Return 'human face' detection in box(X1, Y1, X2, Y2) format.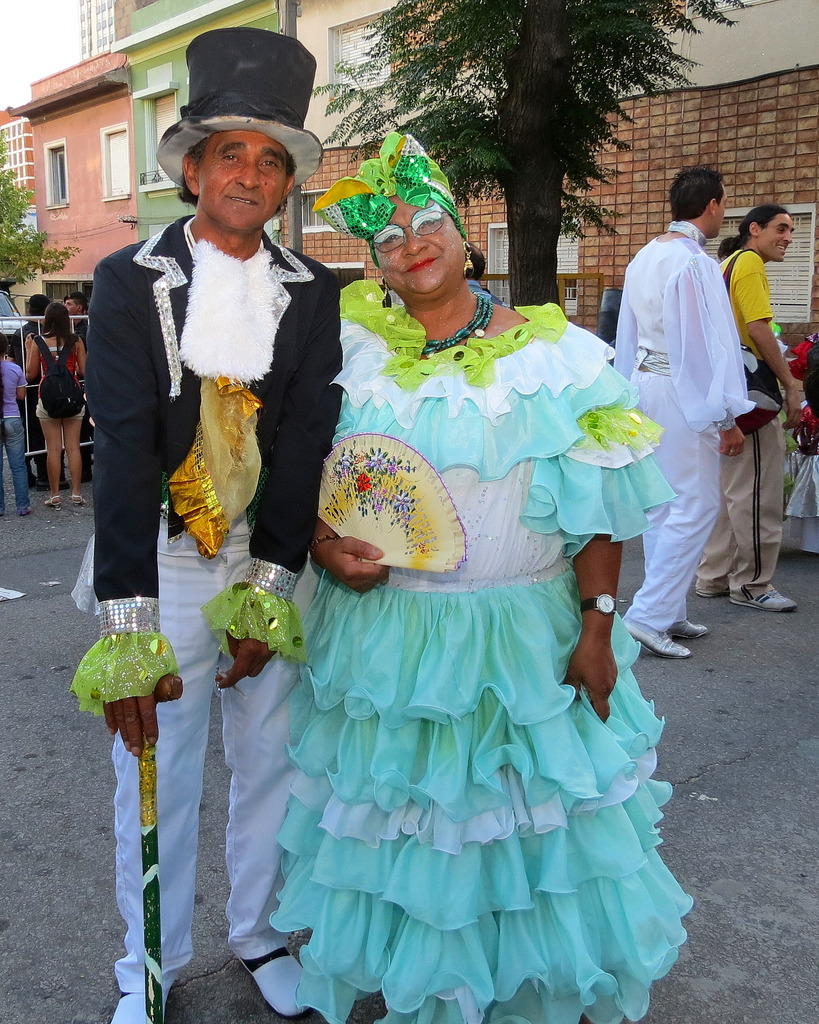
box(375, 196, 461, 294).
